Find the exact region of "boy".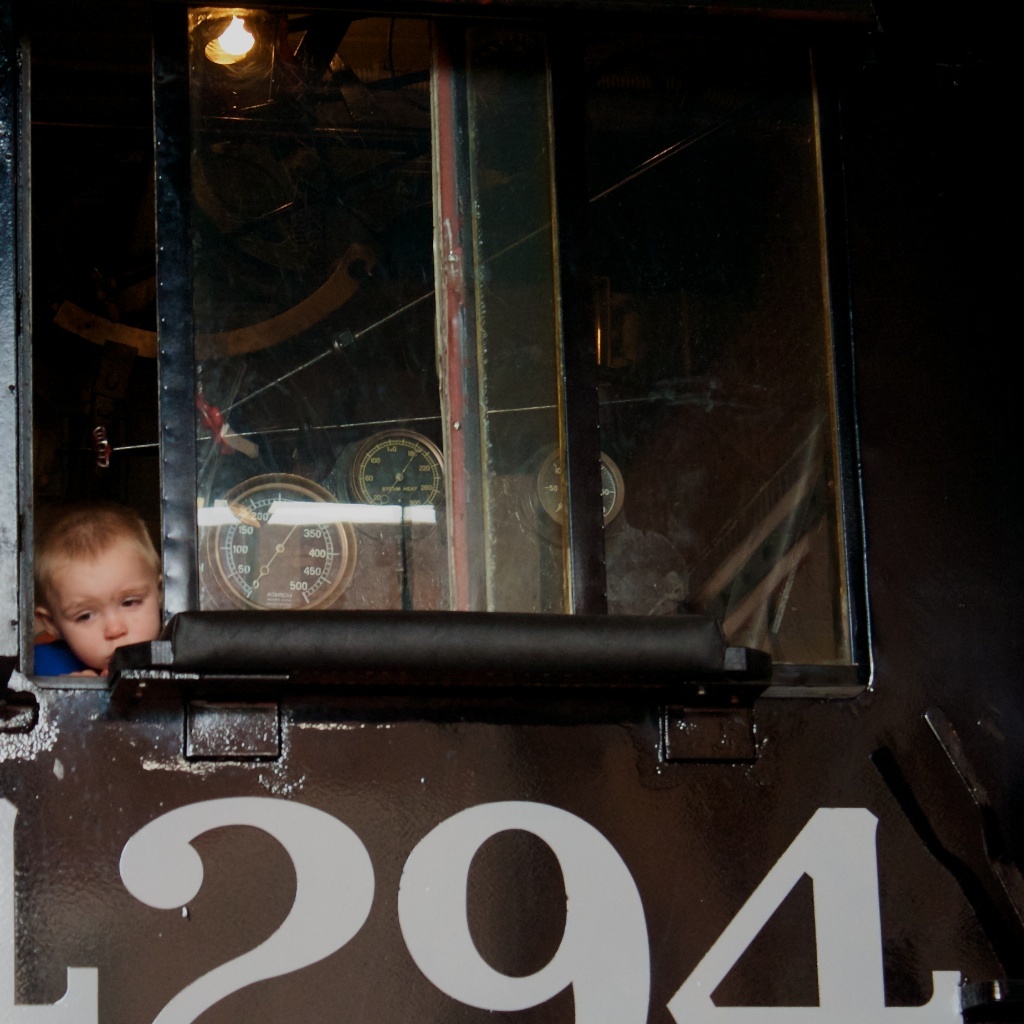
Exact region: region(27, 506, 163, 685).
